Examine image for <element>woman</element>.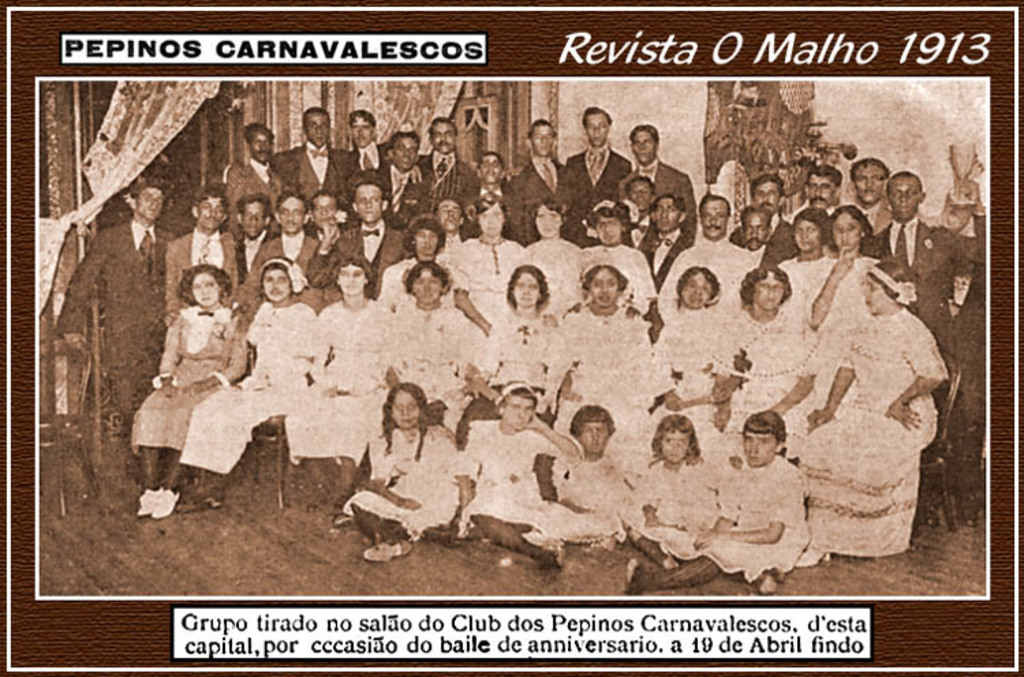
Examination result: 389 263 477 440.
